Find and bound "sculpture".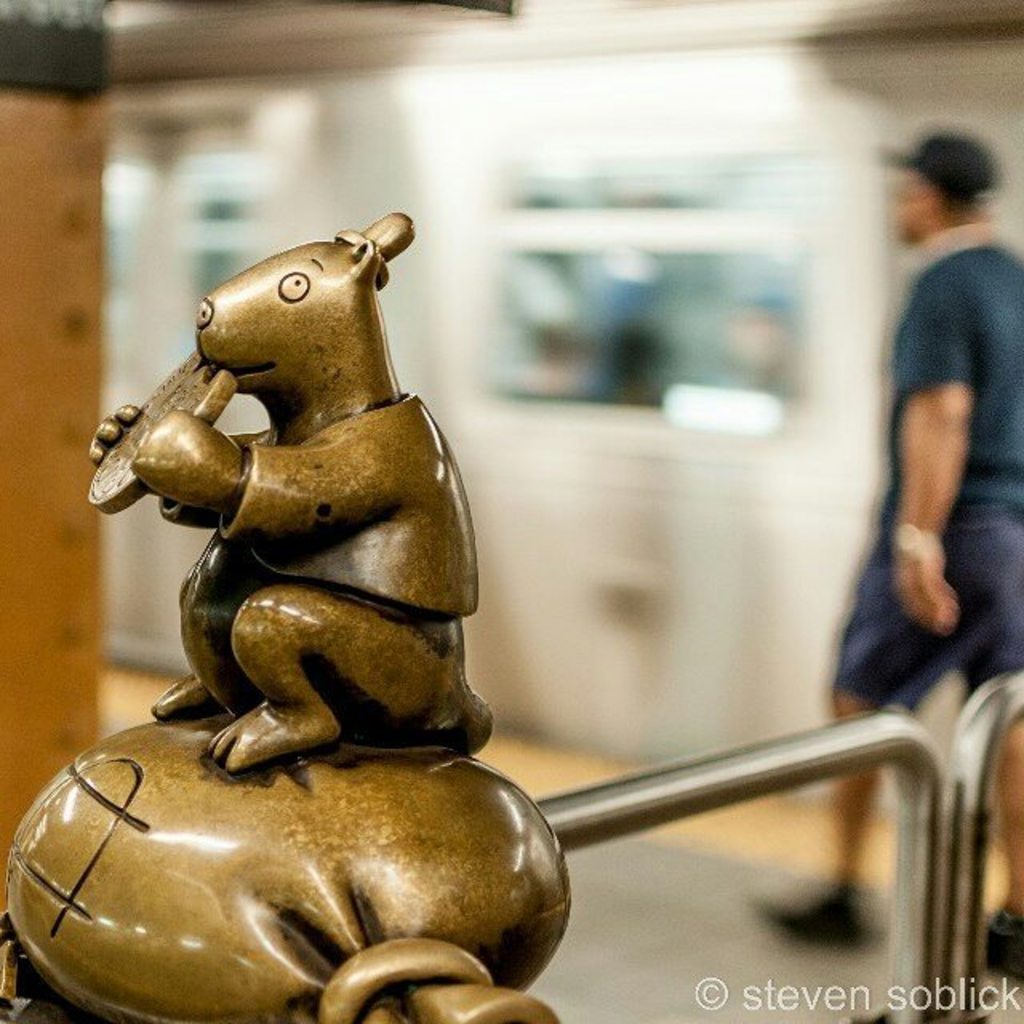
Bound: {"x1": 93, "y1": 238, "x2": 552, "y2": 866}.
